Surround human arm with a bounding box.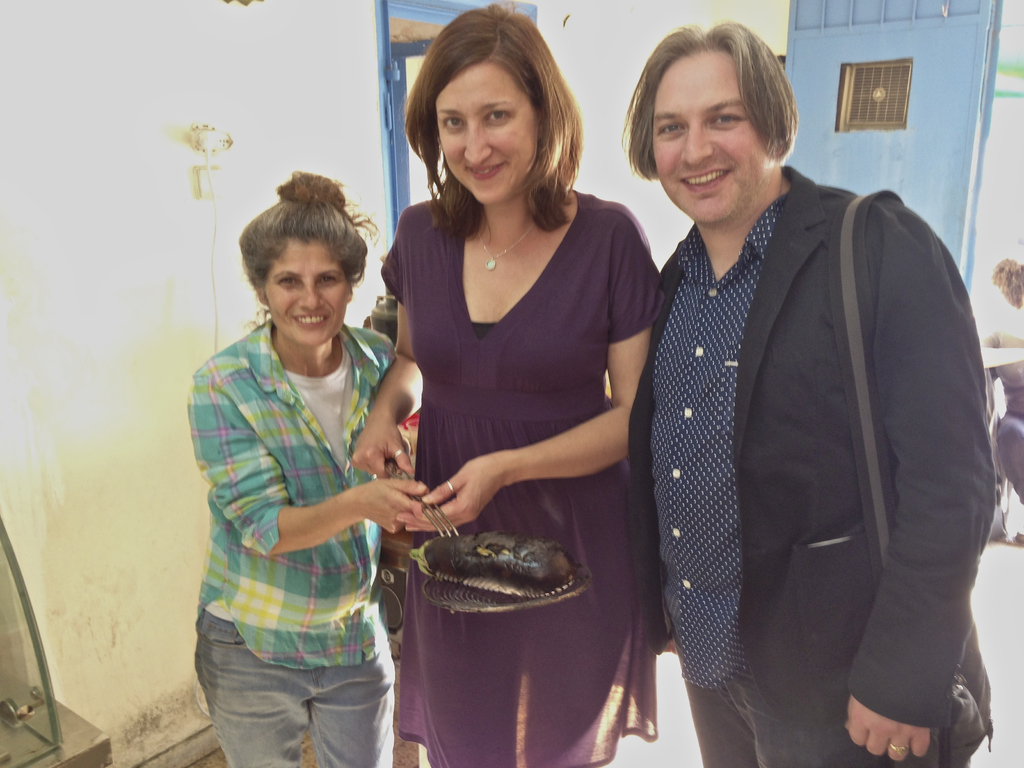
box(408, 199, 675, 531).
